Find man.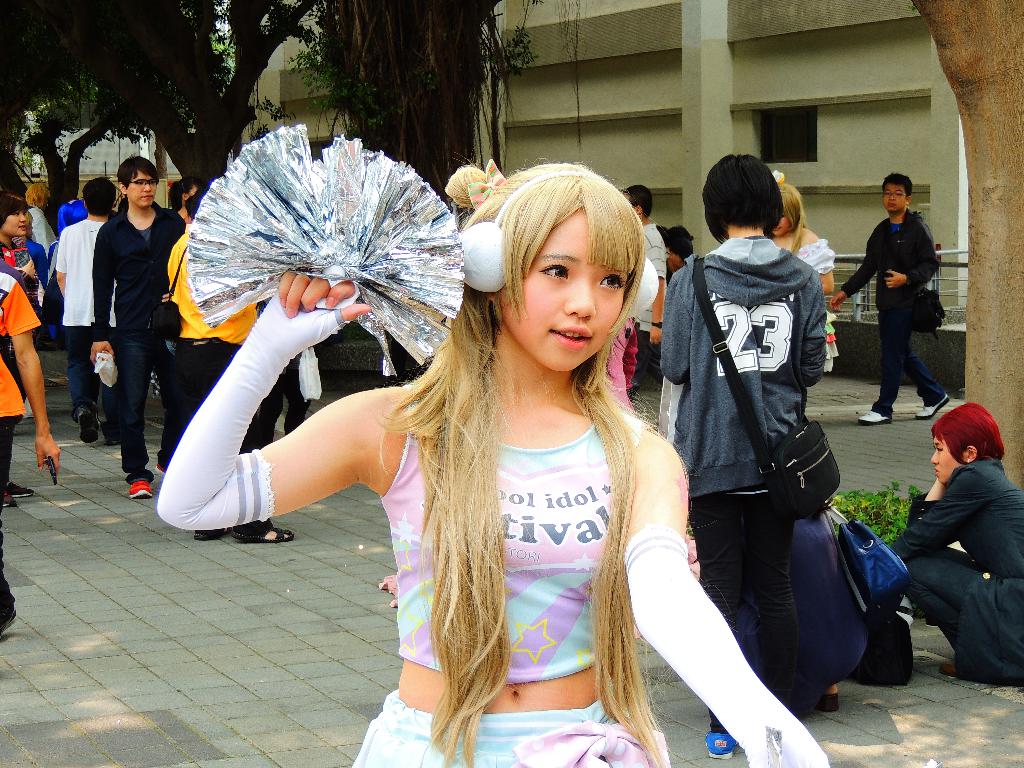
bbox=[88, 150, 196, 500].
